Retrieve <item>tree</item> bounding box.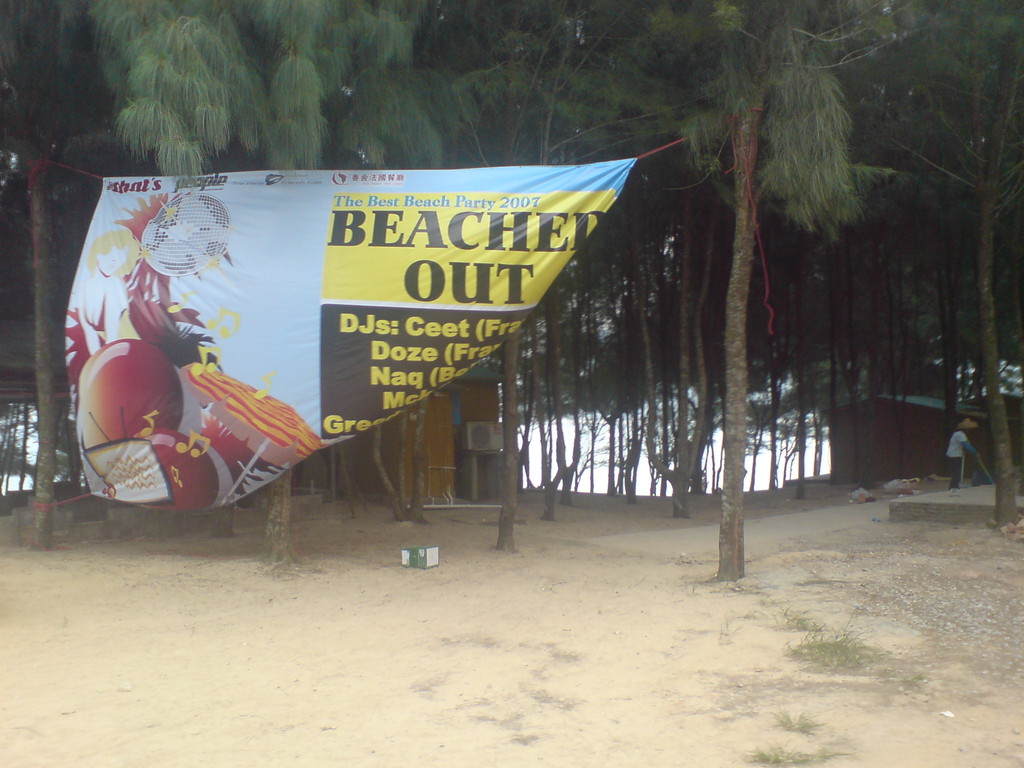
Bounding box: select_region(438, 0, 899, 588).
